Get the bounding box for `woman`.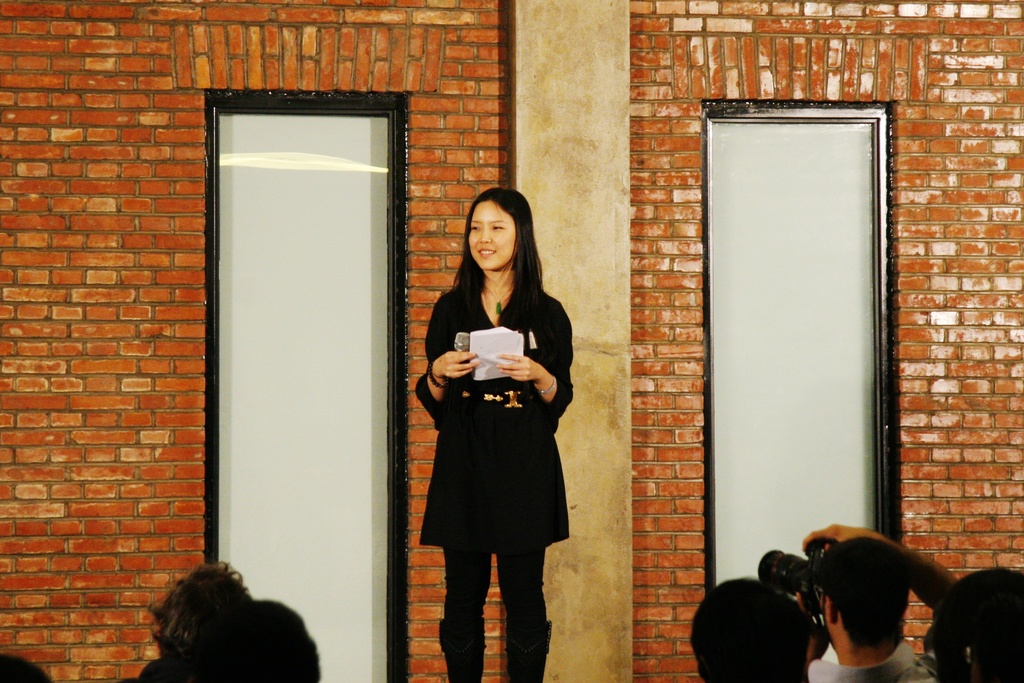
420,183,579,675.
